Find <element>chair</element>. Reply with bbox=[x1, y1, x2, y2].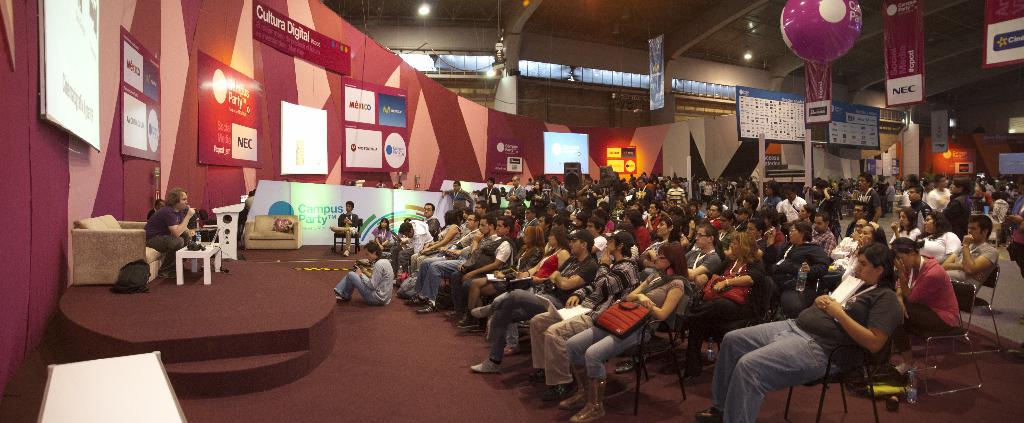
bbox=[241, 213, 303, 248].
